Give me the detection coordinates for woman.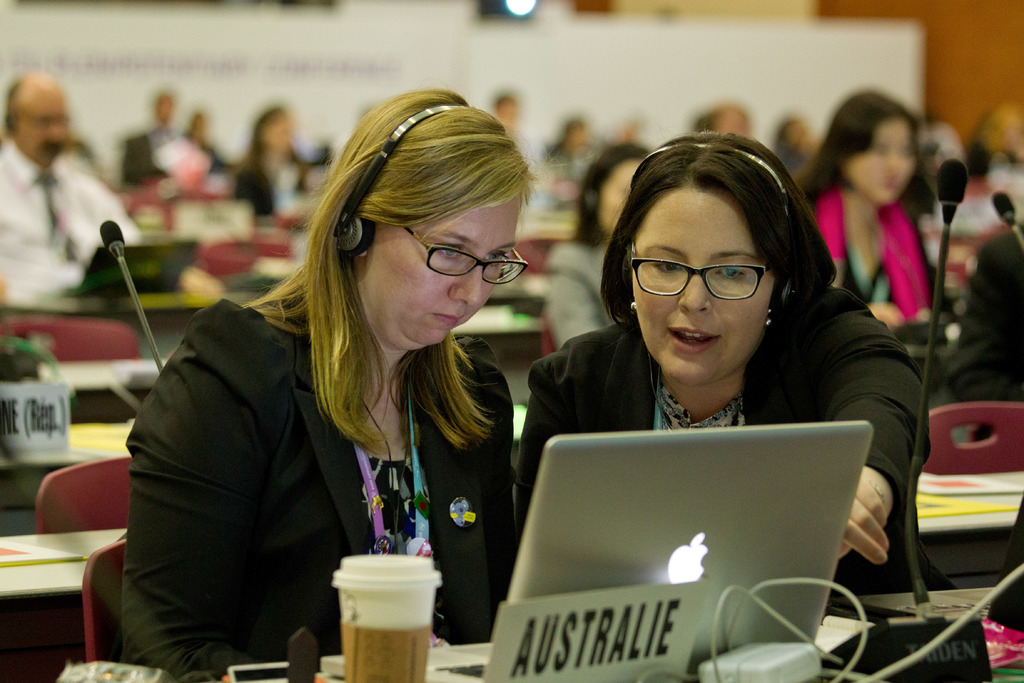
left=516, top=126, right=936, bottom=599.
